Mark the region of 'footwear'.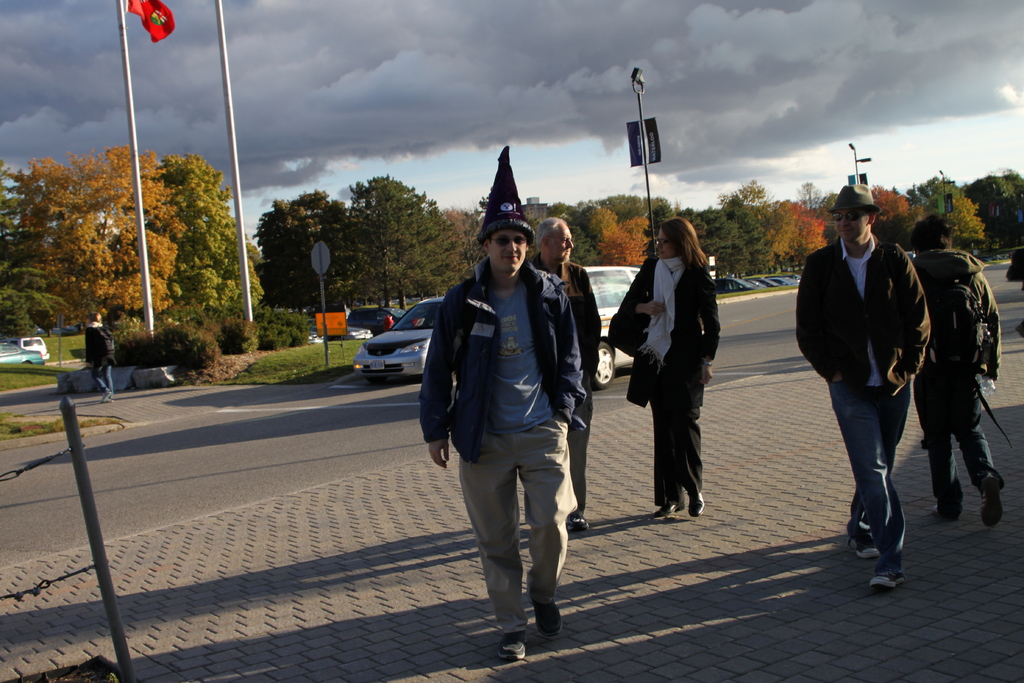
Region: {"x1": 940, "y1": 497, "x2": 964, "y2": 522}.
